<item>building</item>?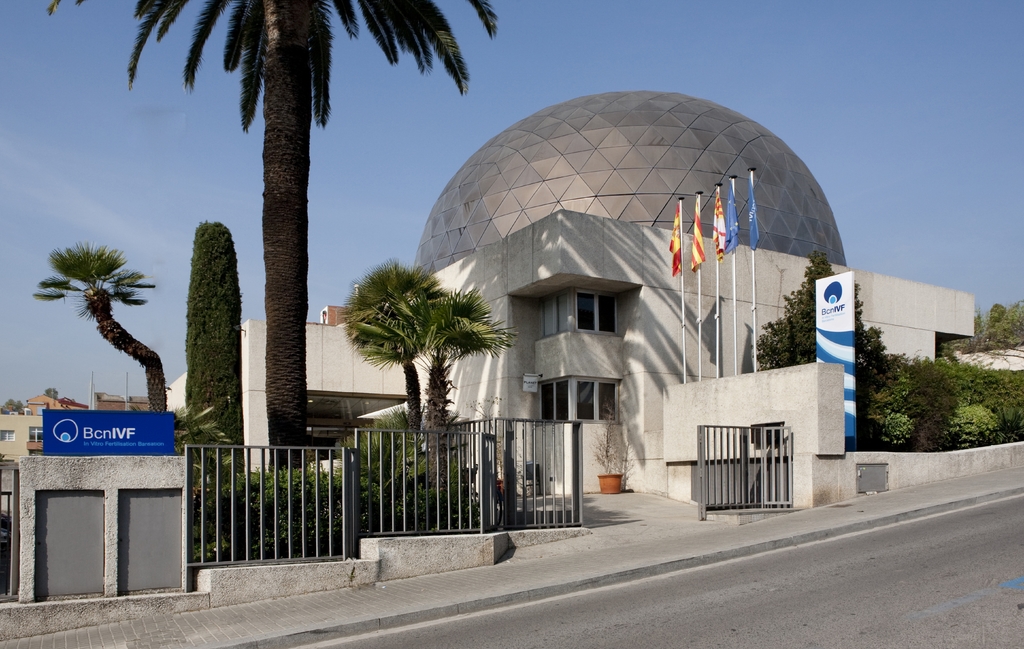
[95,392,148,408]
